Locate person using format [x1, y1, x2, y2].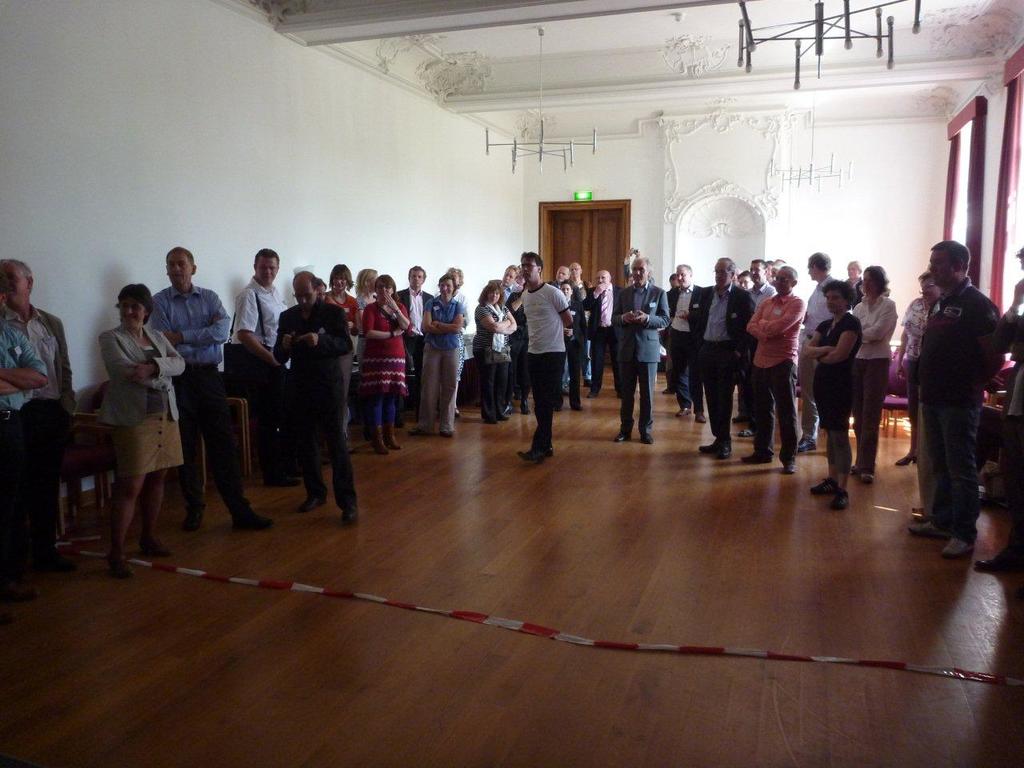
[912, 236, 998, 562].
